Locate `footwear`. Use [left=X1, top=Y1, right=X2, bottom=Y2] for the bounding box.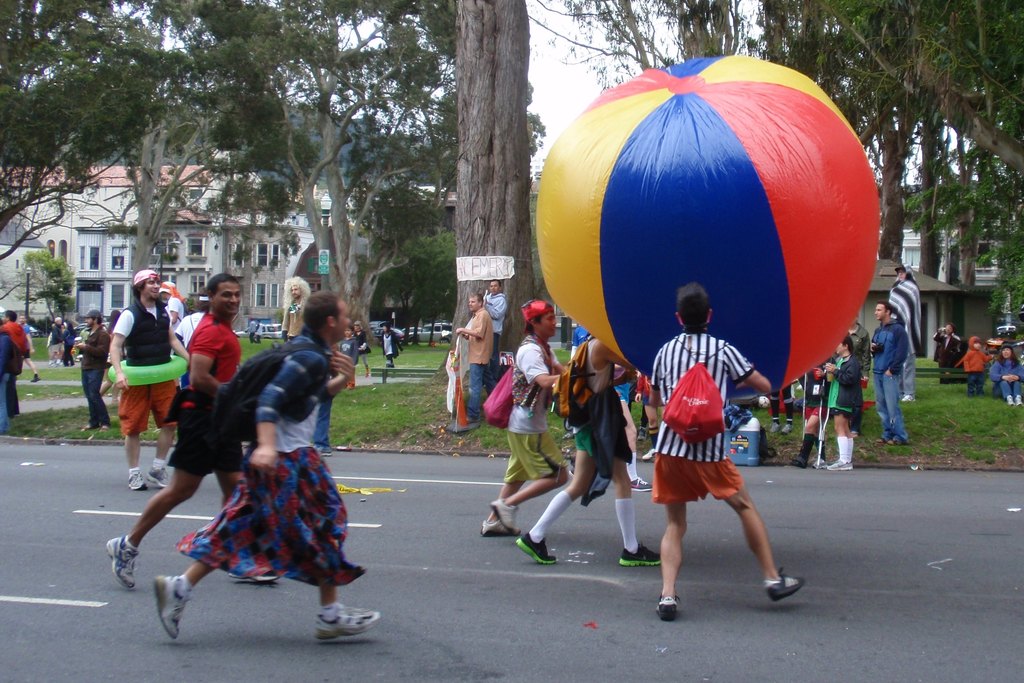
[left=765, top=568, right=800, bottom=598].
